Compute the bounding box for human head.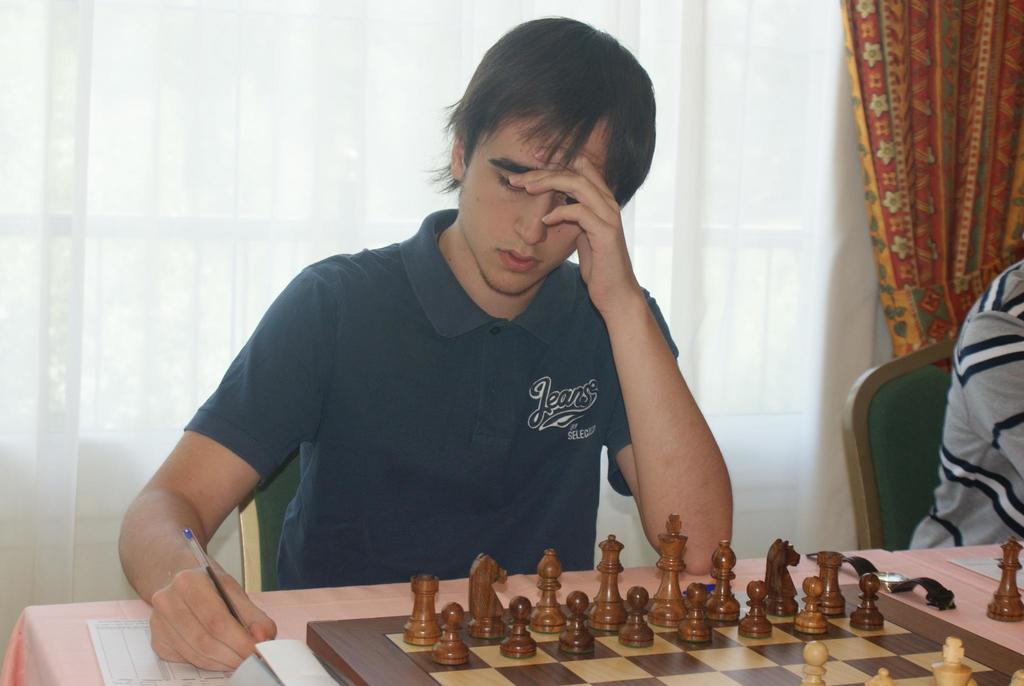
(left=453, top=17, right=659, bottom=295).
